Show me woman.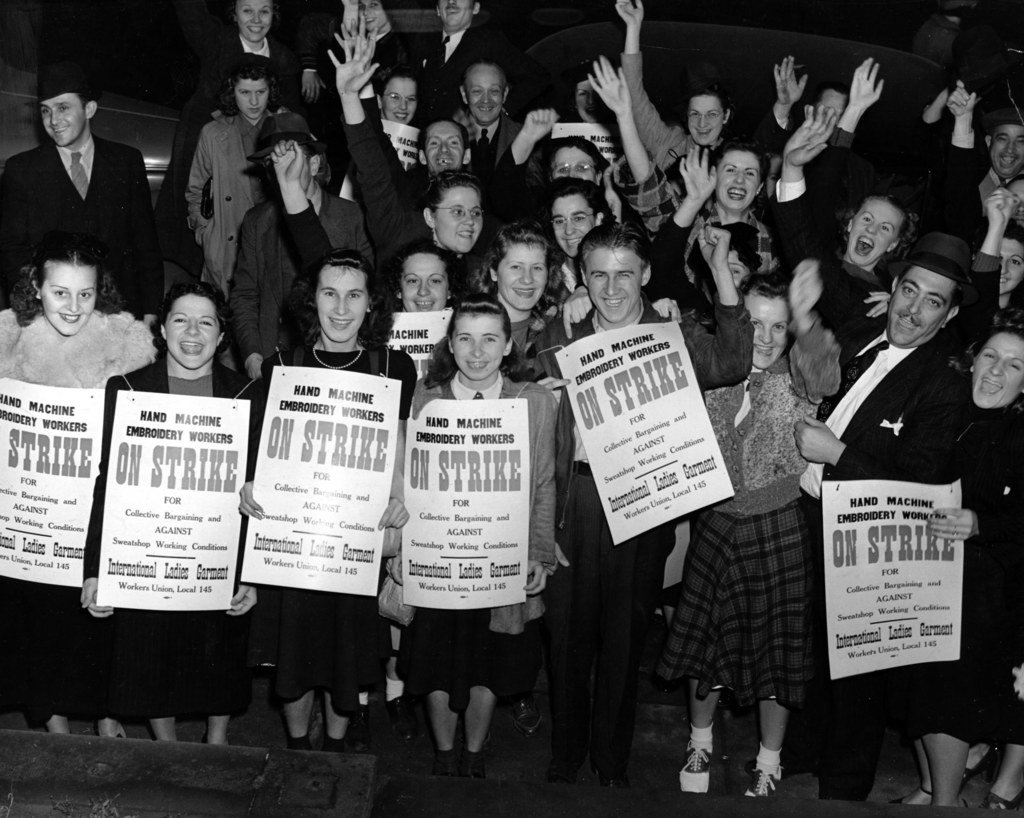
woman is here: (674,268,858,794).
